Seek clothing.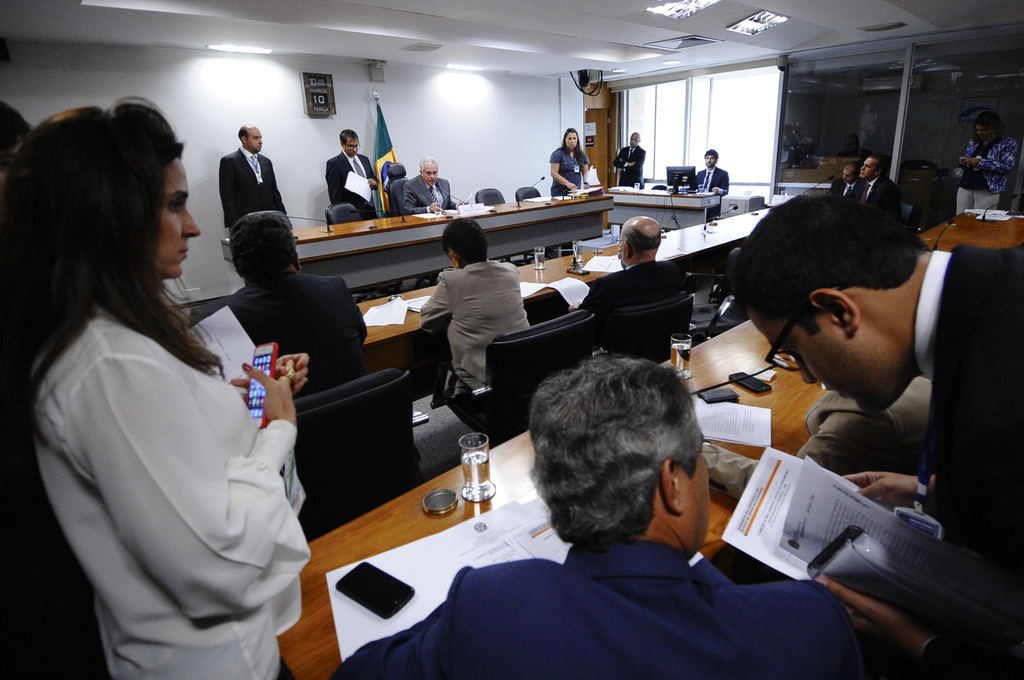
403:174:455:210.
